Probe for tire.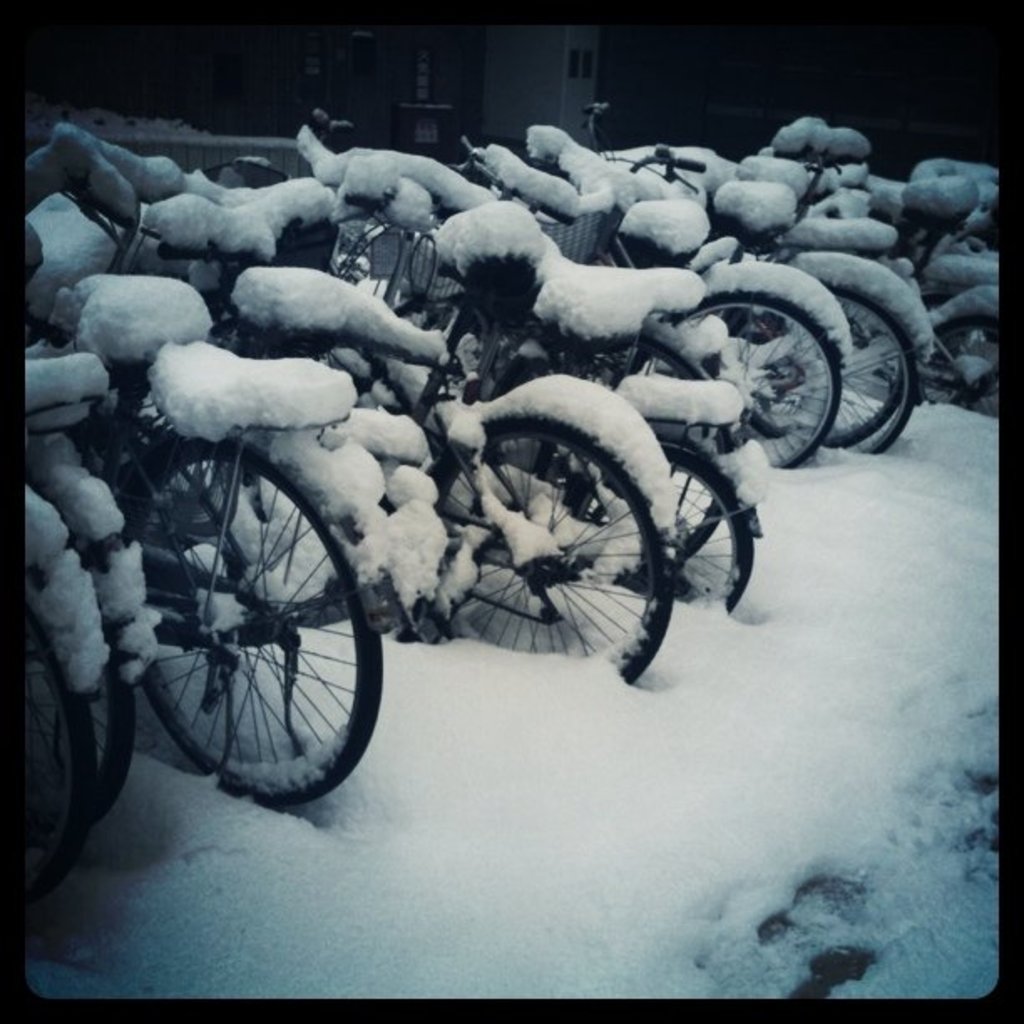
Probe result: x1=664 y1=445 x2=755 y2=616.
